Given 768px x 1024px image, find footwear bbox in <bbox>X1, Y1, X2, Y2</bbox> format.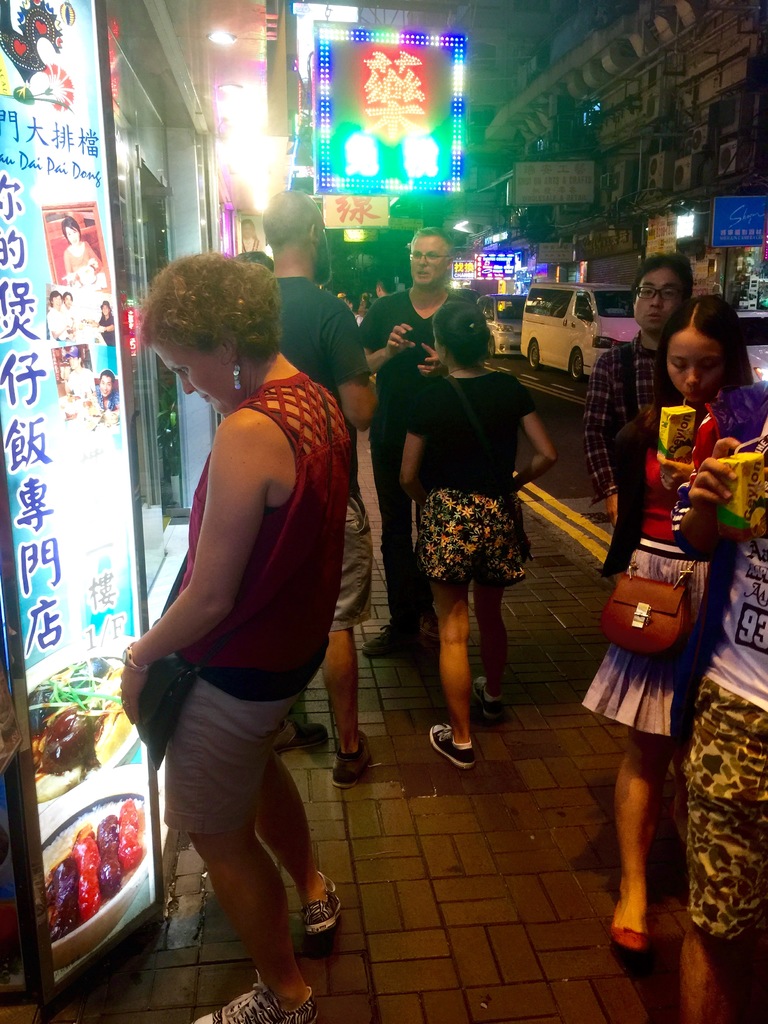
<bbox>327, 725, 367, 785</bbox>.
